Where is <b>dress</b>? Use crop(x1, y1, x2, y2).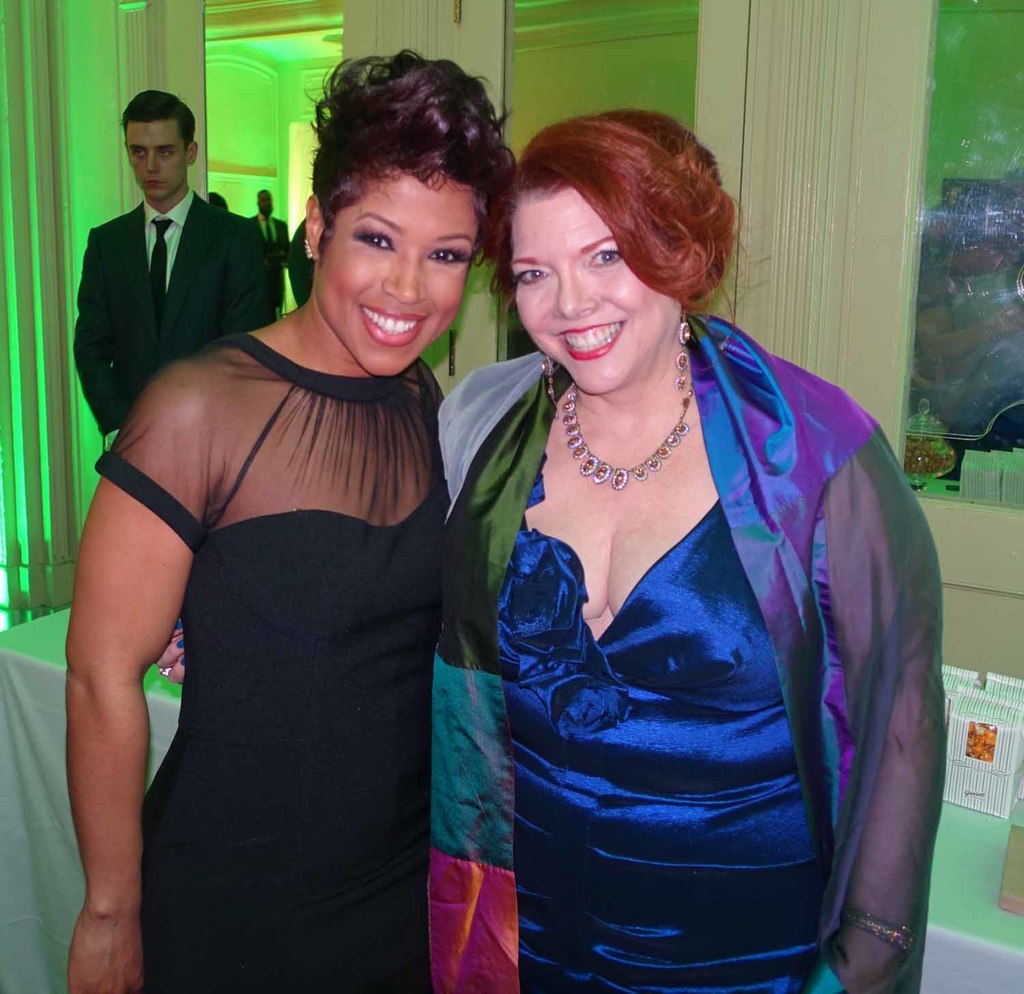
crop(440, 313, 942, 993).
